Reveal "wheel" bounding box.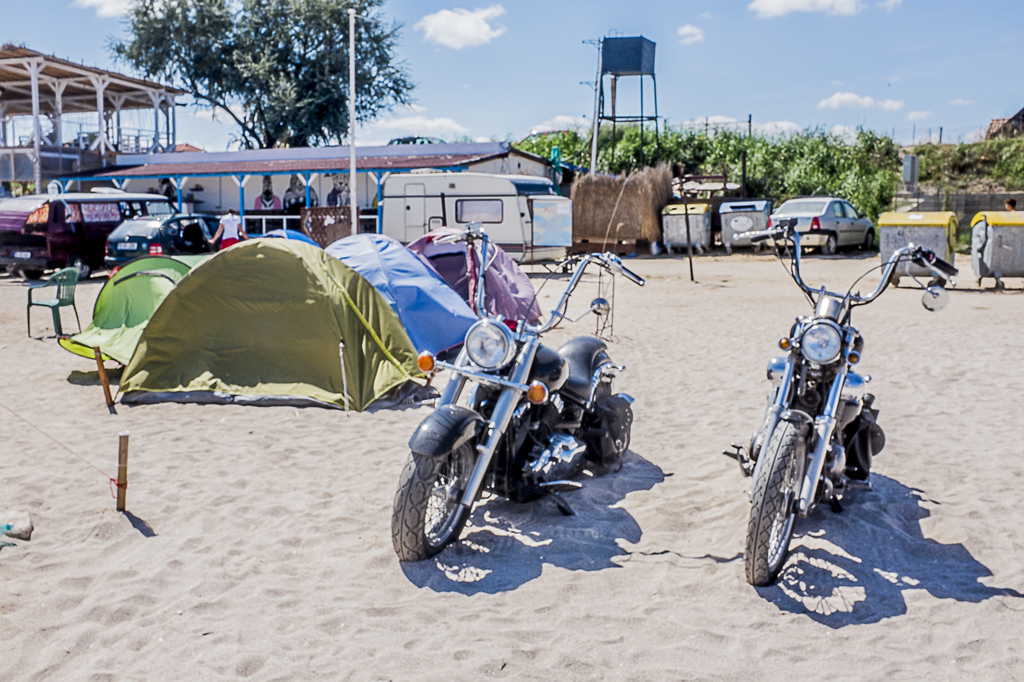
Revealed: BBox(743, 414, 810, 583).
